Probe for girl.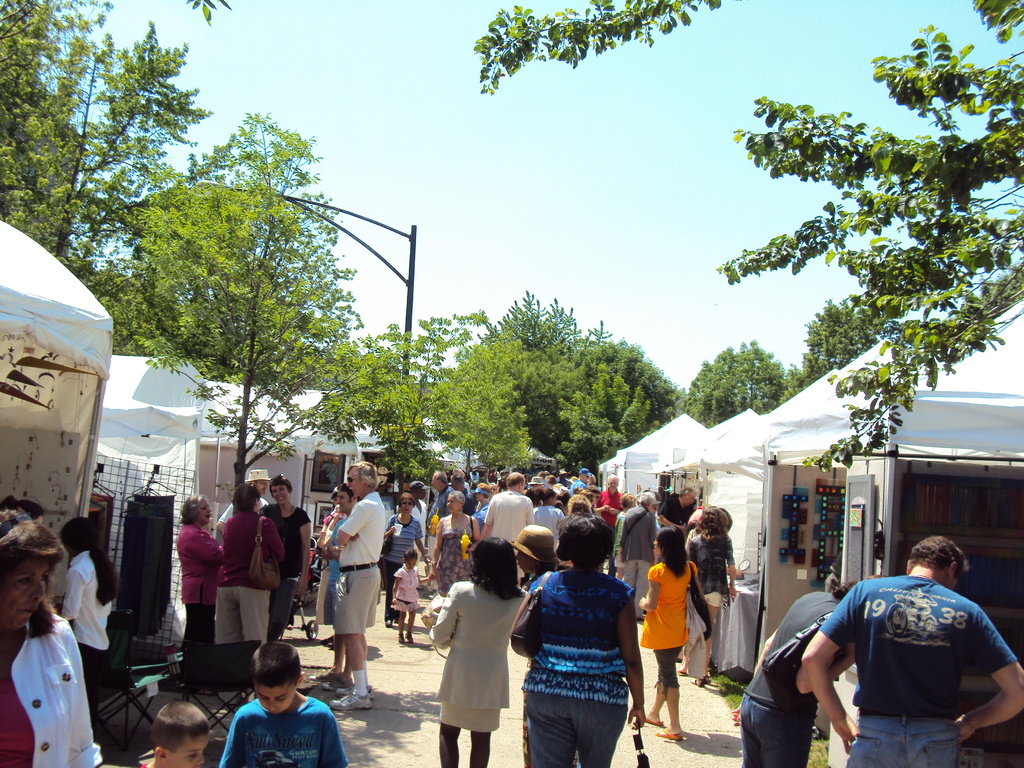
Probe result: rect(387, 549, 435, 643).
